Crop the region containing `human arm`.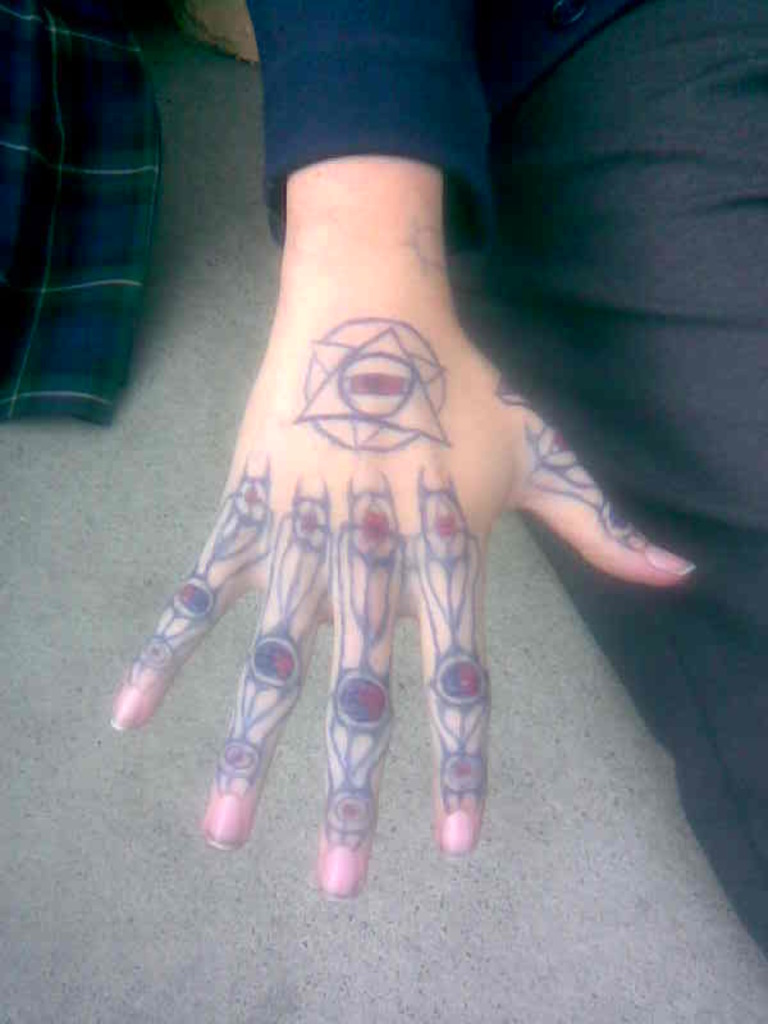
Crop region: x1=95, y1=127, x2=654, y2=916.
